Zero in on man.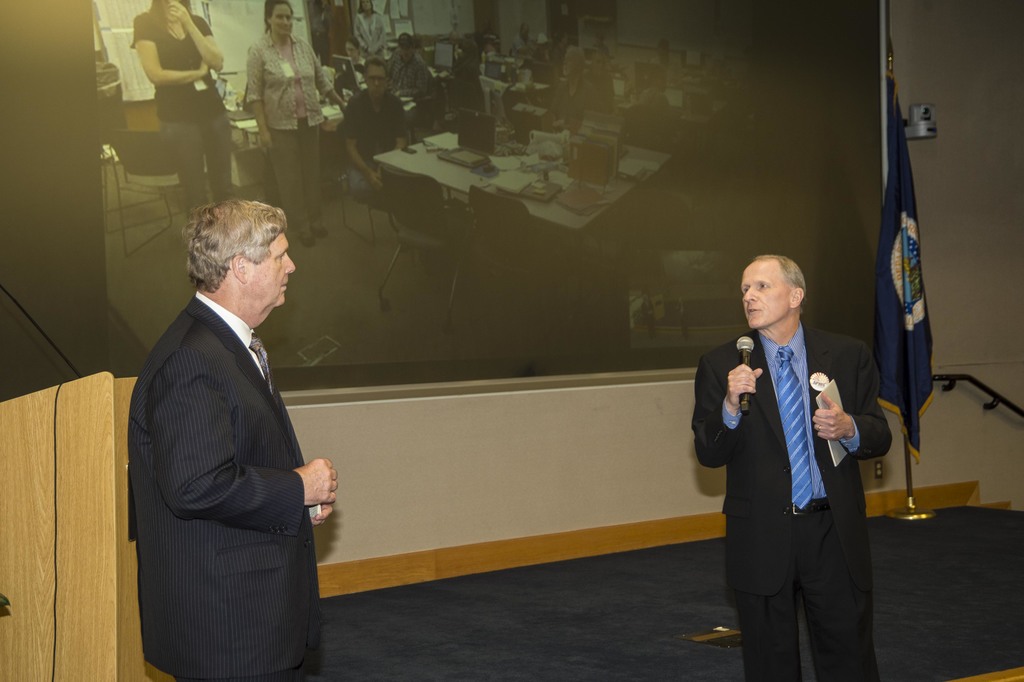
Zeroed in: Rect(707, 225, 886, 672).
